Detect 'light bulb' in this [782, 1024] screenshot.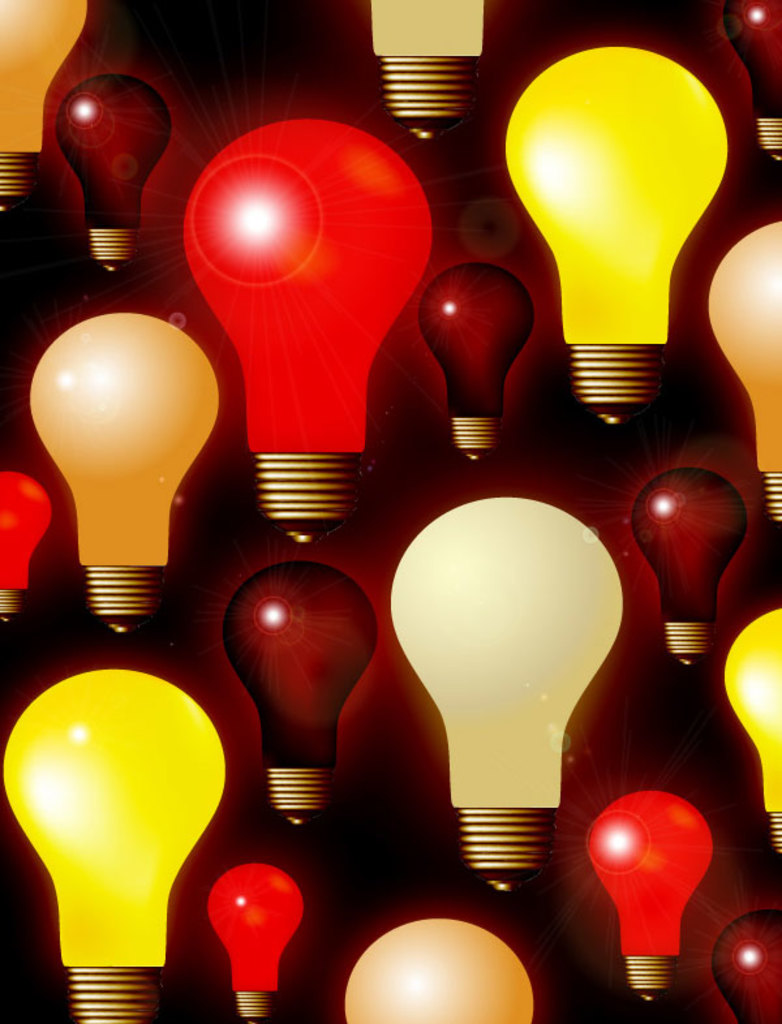
Detection: 712/905/781/1023.
